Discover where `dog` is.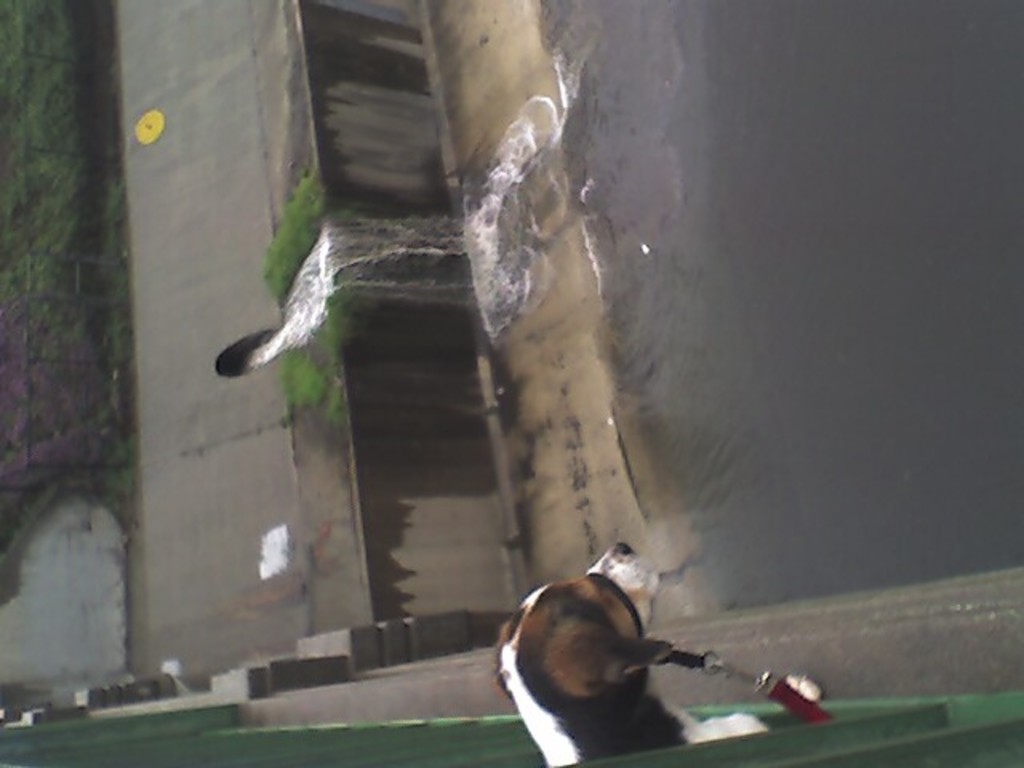
Discovered at x1=493 y1=539 x2=770 y2=766.
